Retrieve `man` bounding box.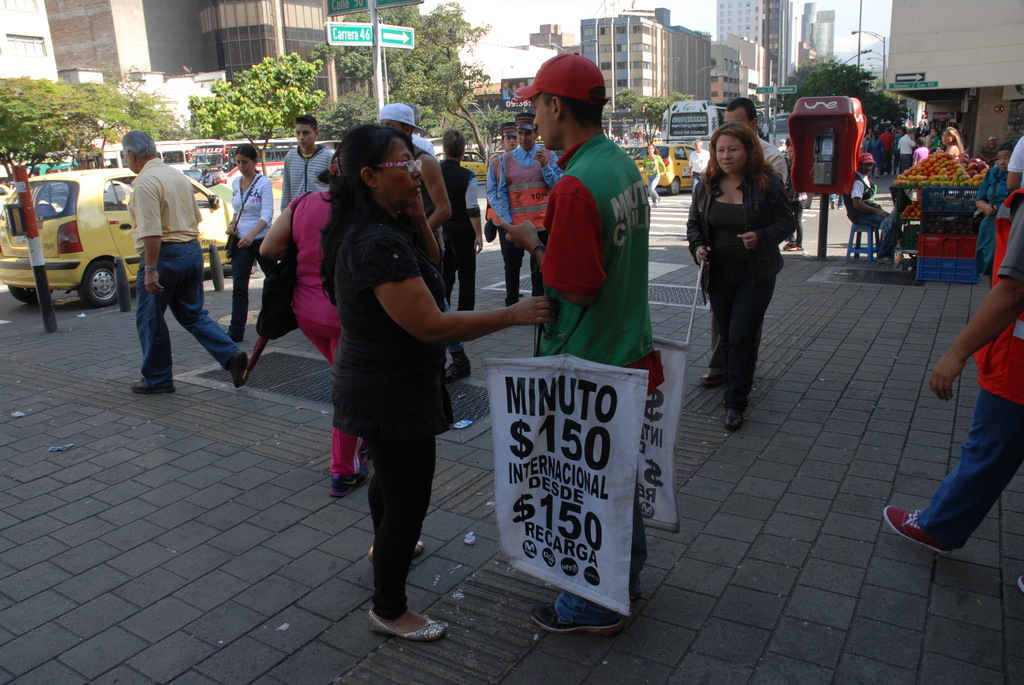
Bounding box: (left=105, top=137, right=218, bottom=395).
